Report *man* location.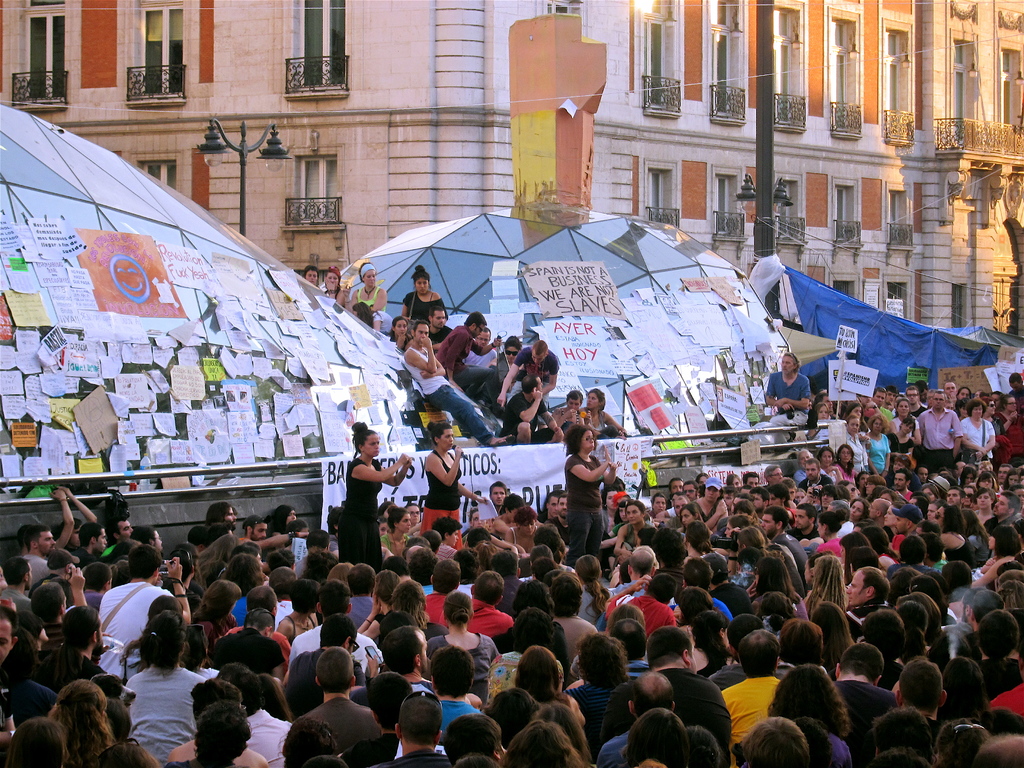
Report: (338, 673, 415, 767).
